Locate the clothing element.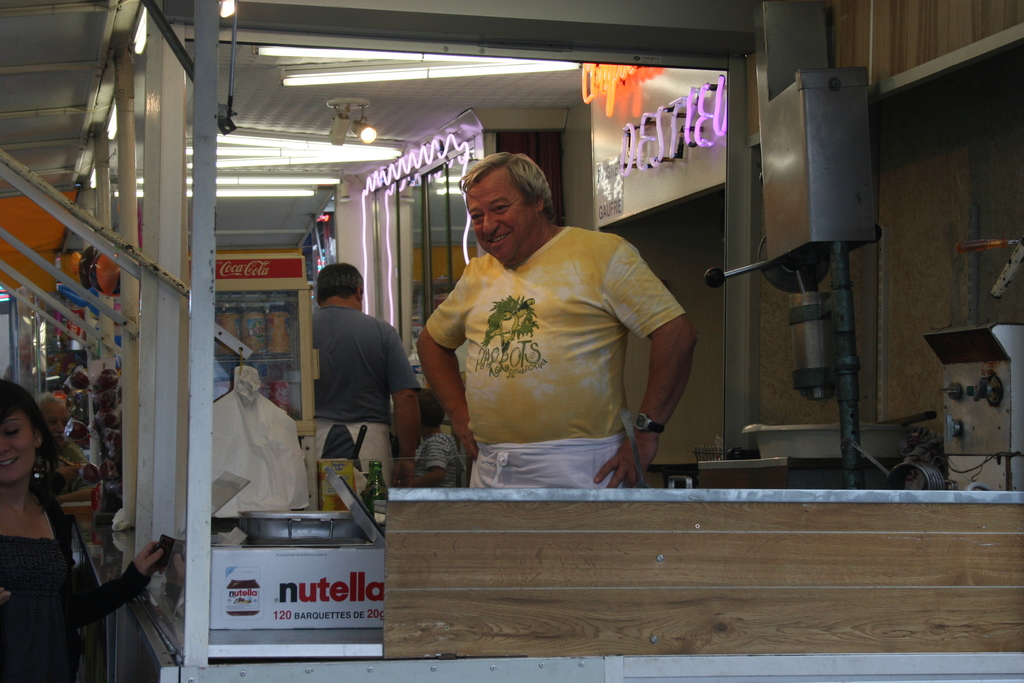
Element bbox: (x1=429, y1=194, x2=680, y2=472).
